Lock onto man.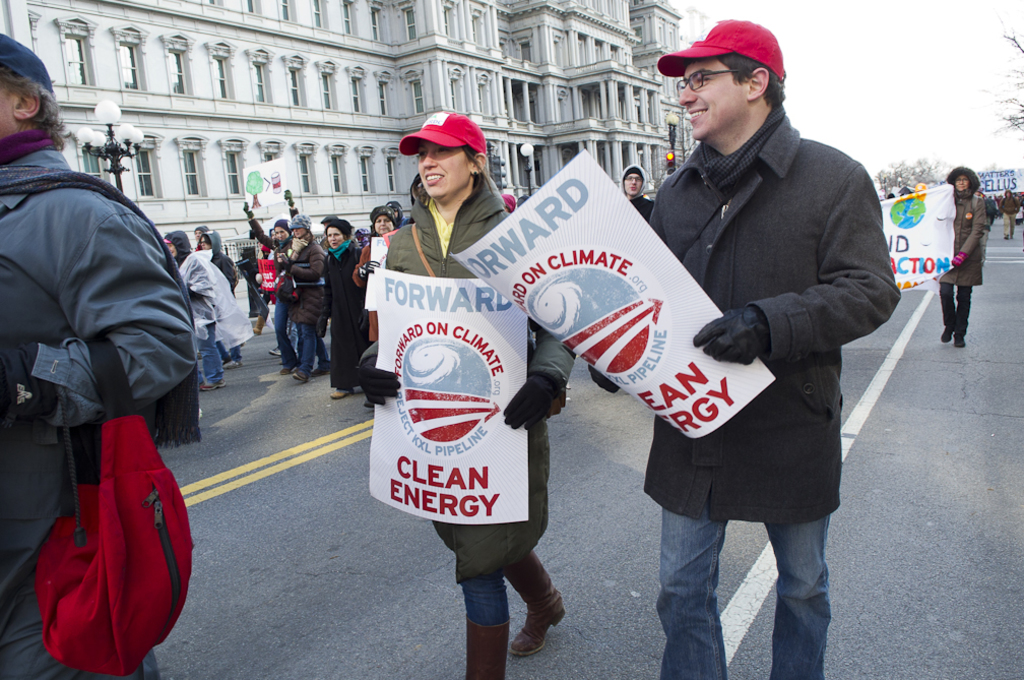
Locked: x1=0 y1=30 x2=197 y2=679.
